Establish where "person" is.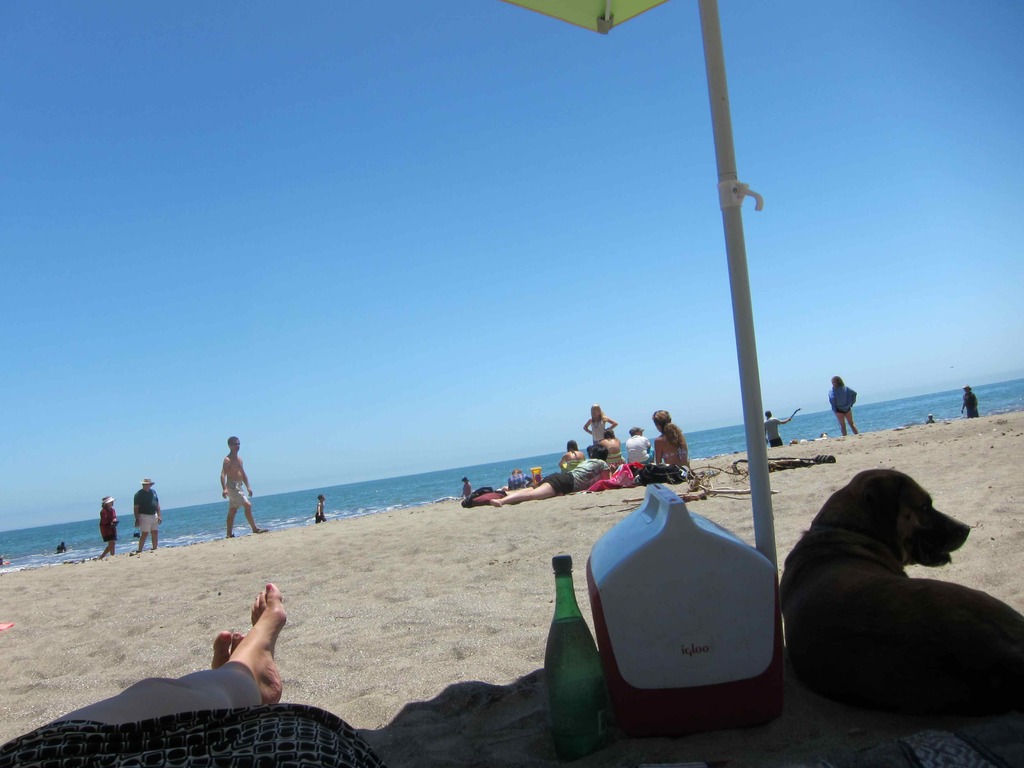
Established at (left=830, top=369, right=860, bottom=438).
